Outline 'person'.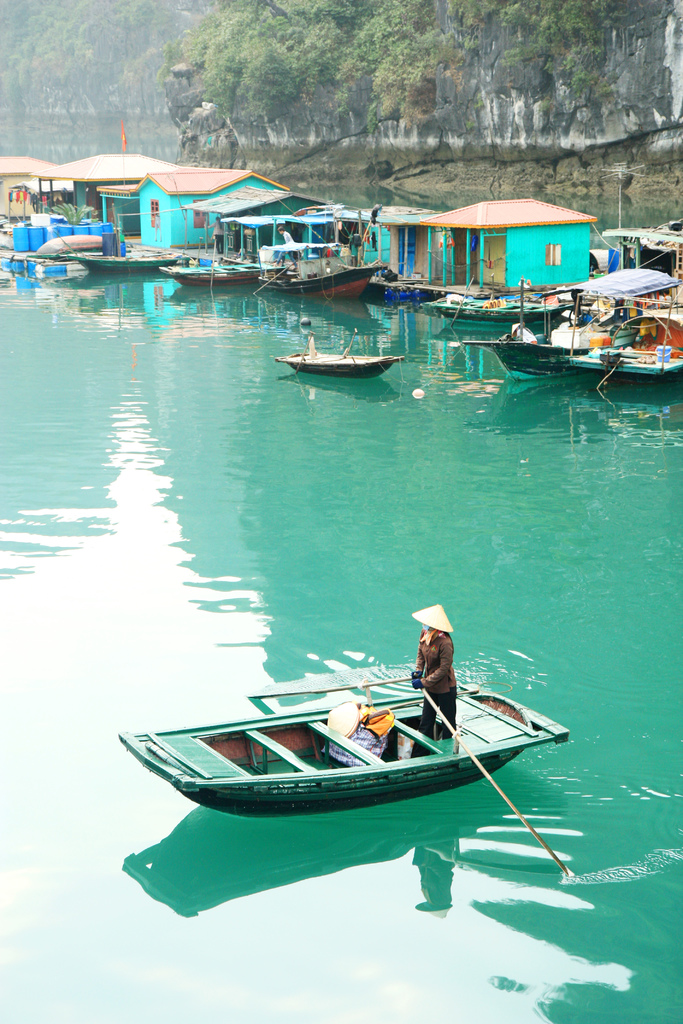
Outline: select_region(406, 603, 463, 736).
